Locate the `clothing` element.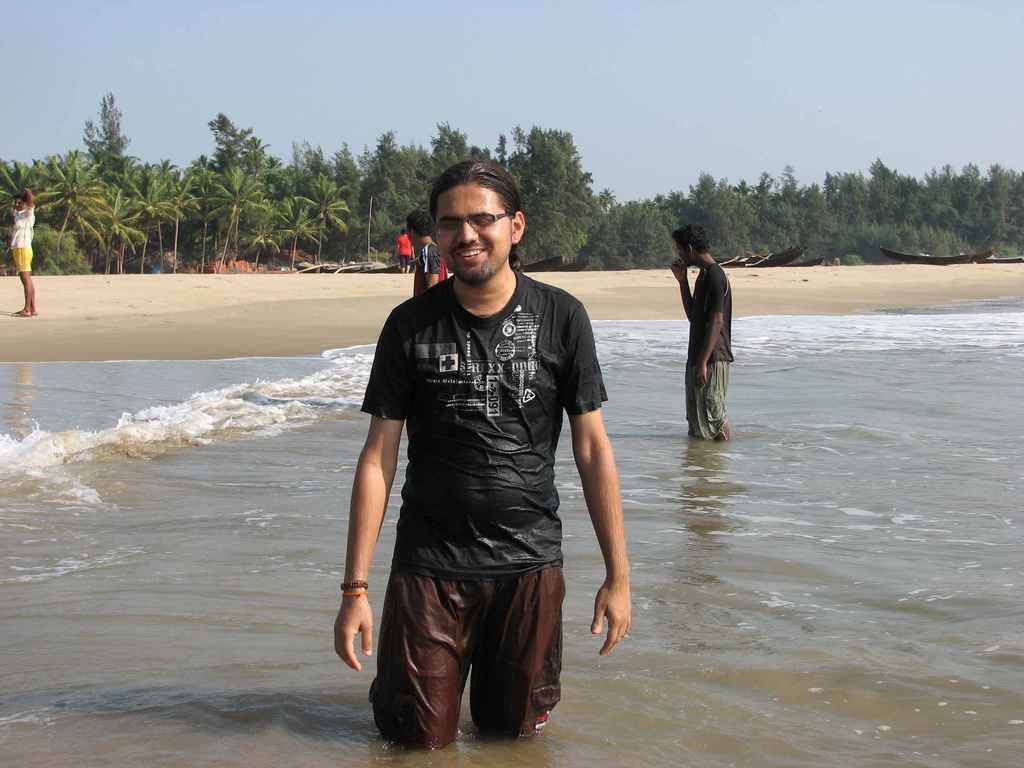
Element bbox: (10, 201, 36, 273).
